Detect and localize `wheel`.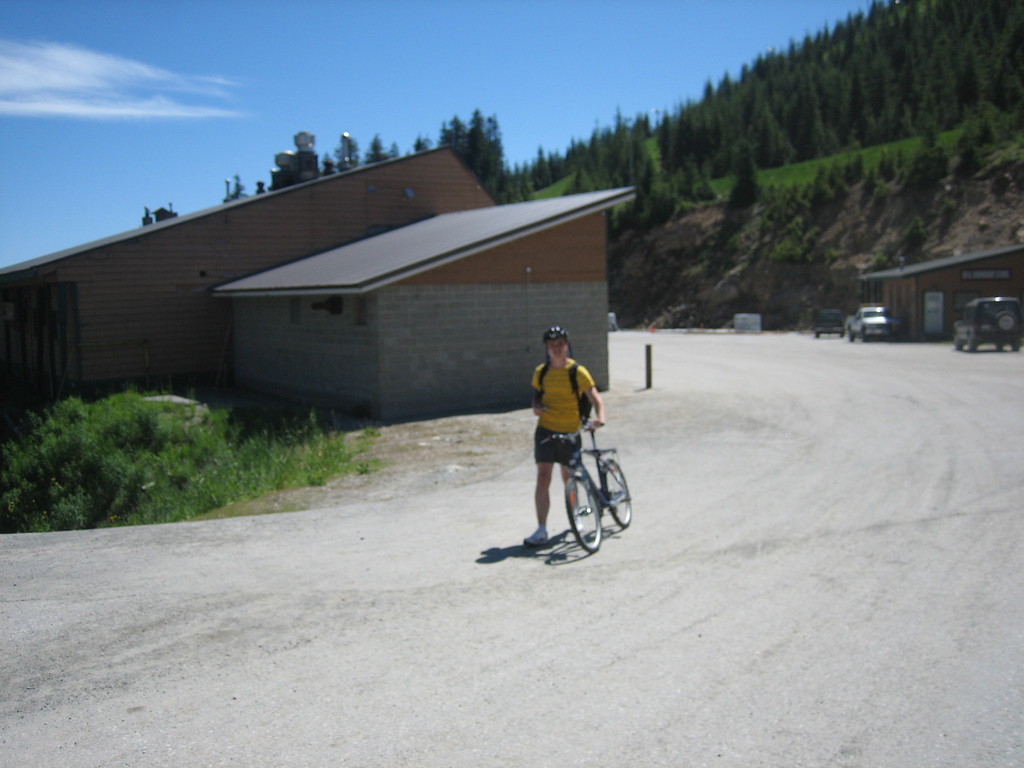
Localized at box(564, 474, 602, 548).
